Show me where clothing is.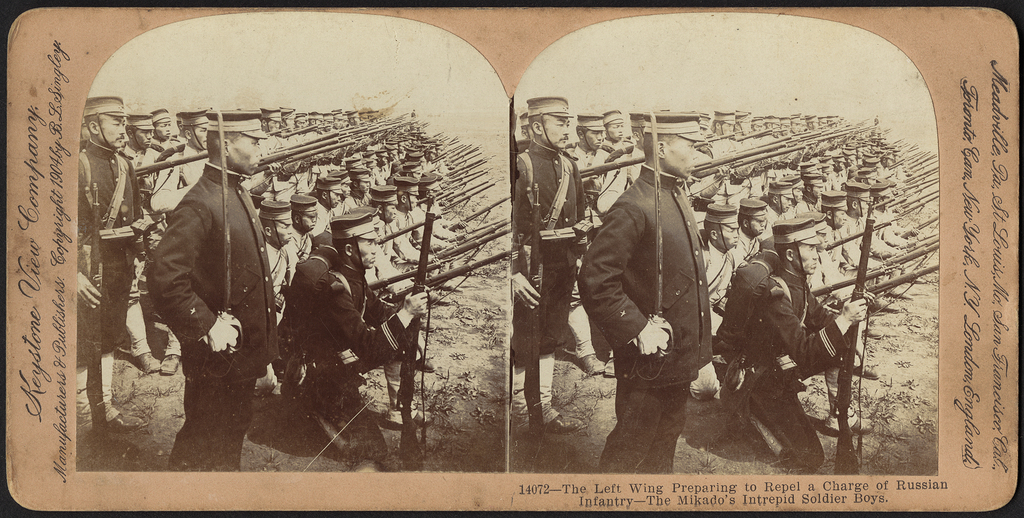
clothing is at rect(280, 227, 312, 270).
